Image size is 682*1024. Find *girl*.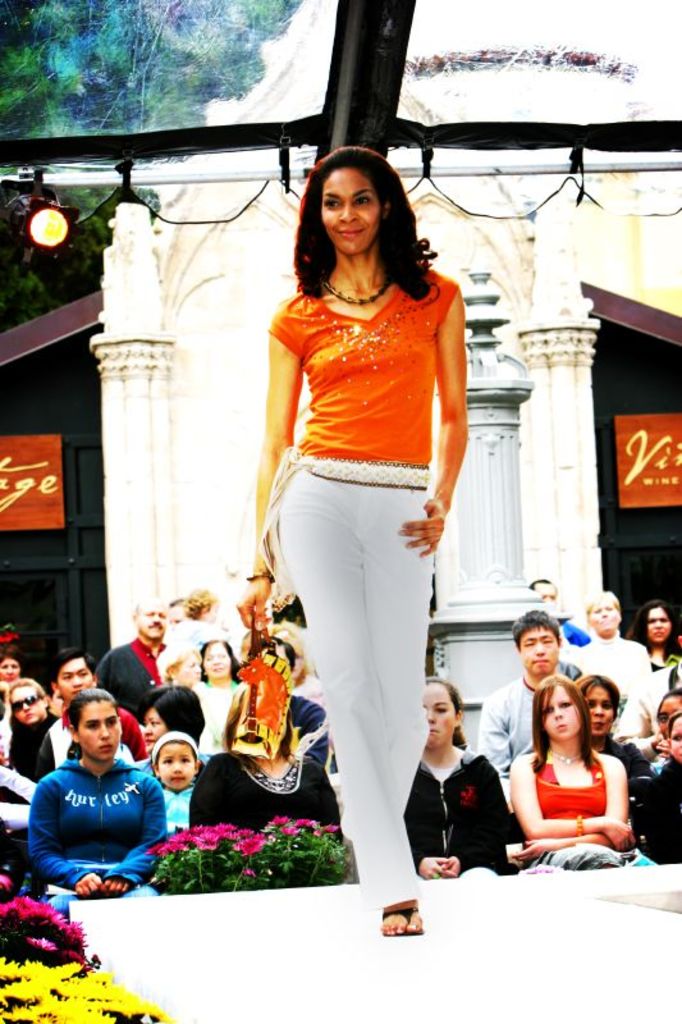
[left=148, top=733, right=201, bottom=836].
